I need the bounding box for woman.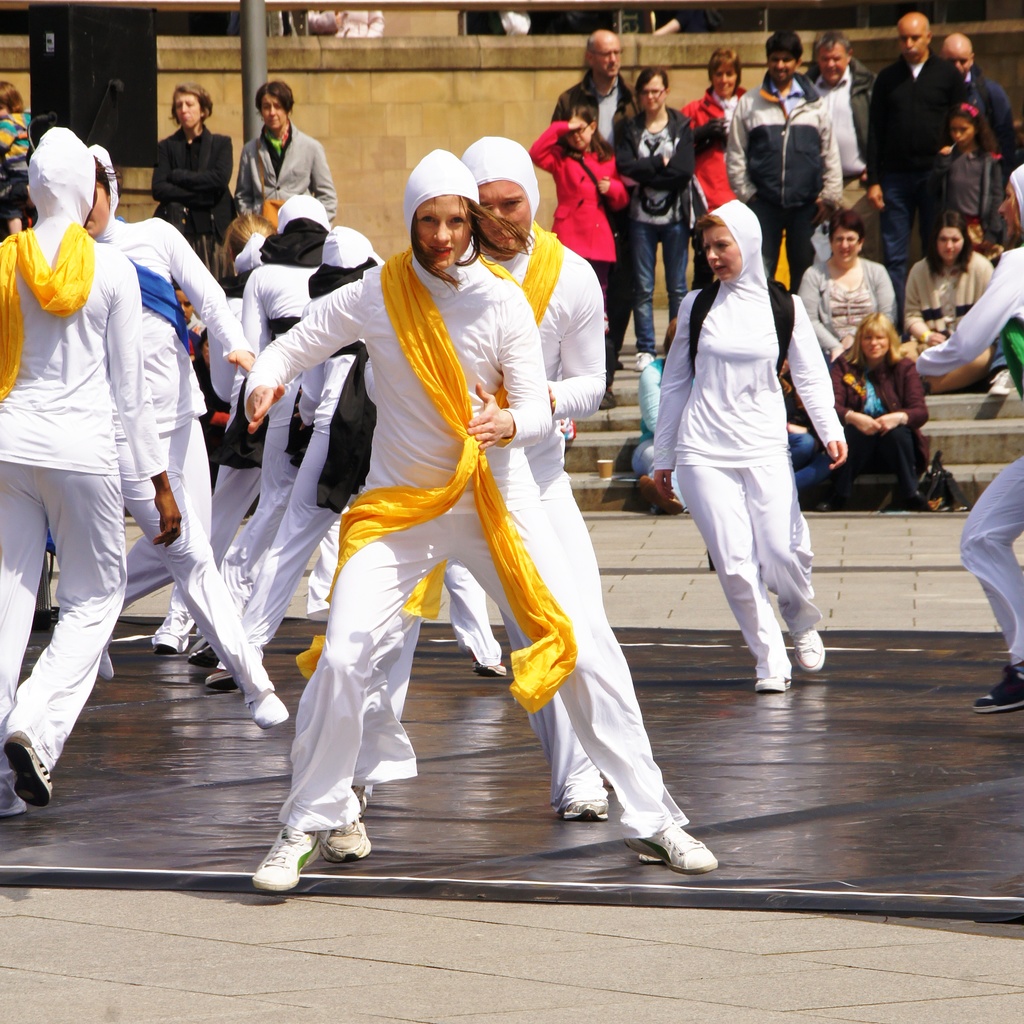
Here it is: <box>901,218,991,385</box>.
